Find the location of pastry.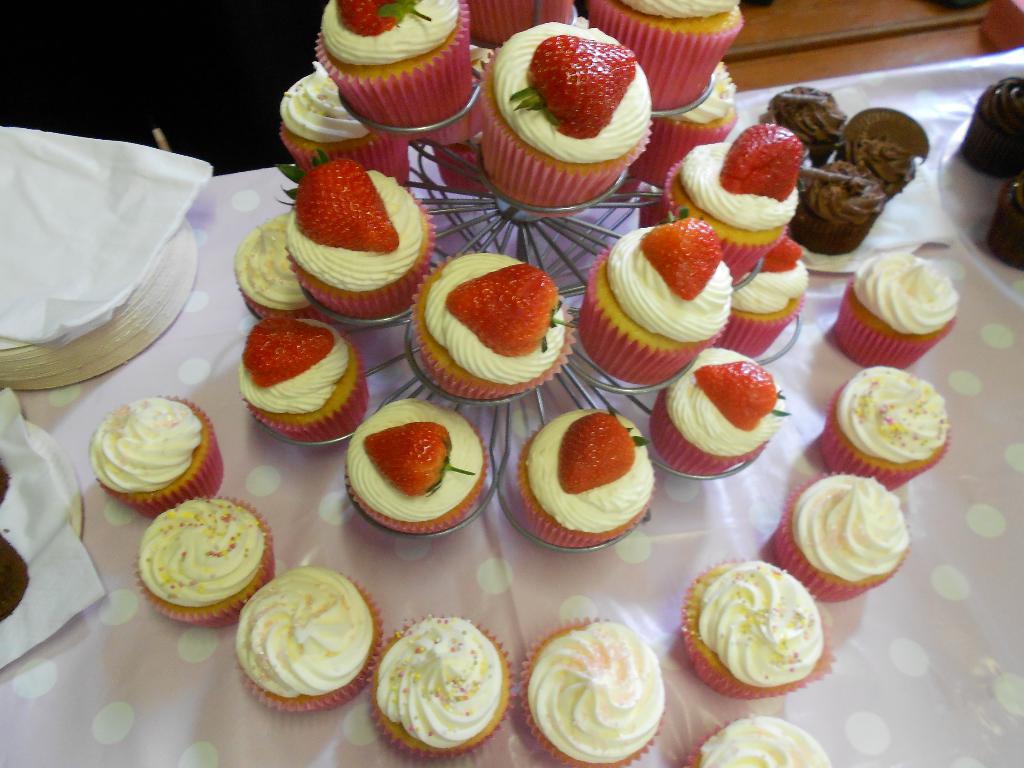
Location: pyautogui.locateOnScreen(682, 559, 831, 703).
